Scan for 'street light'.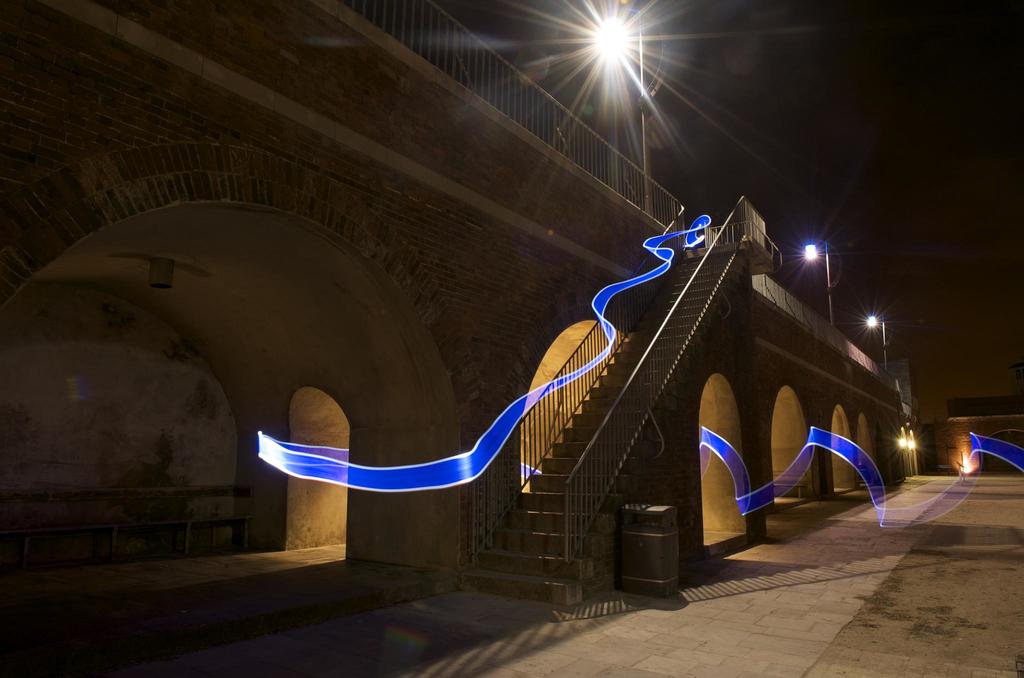
Scan result: (867, 312, 886, 370).
